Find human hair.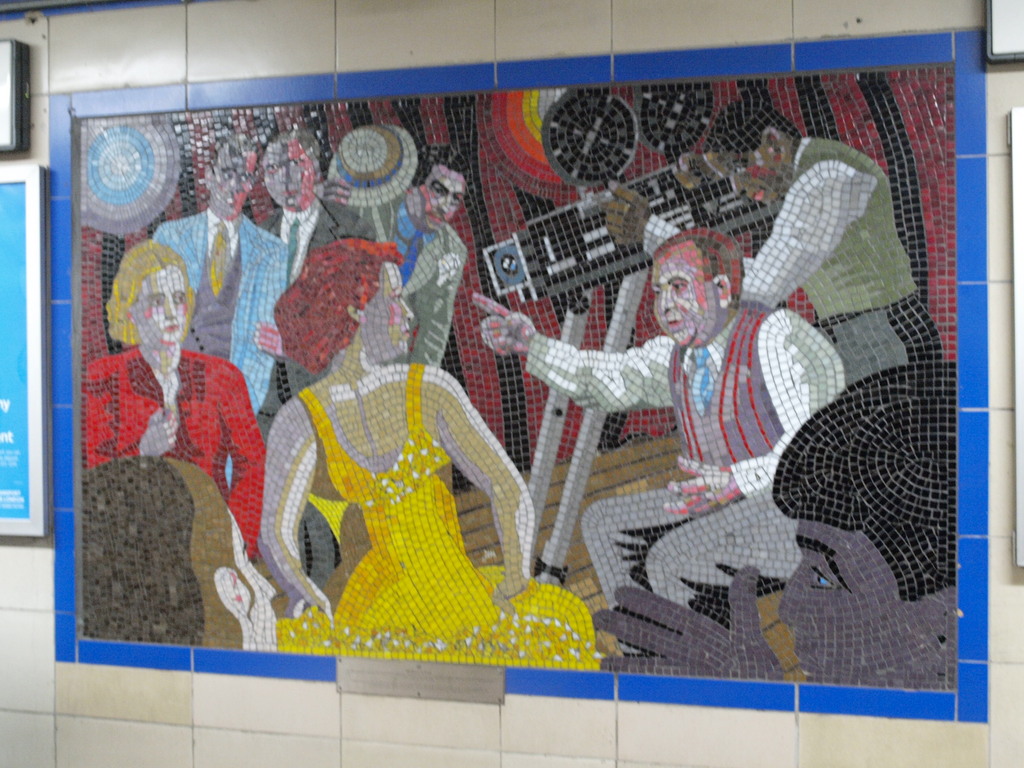
detection(700, 99, 801, 152).
